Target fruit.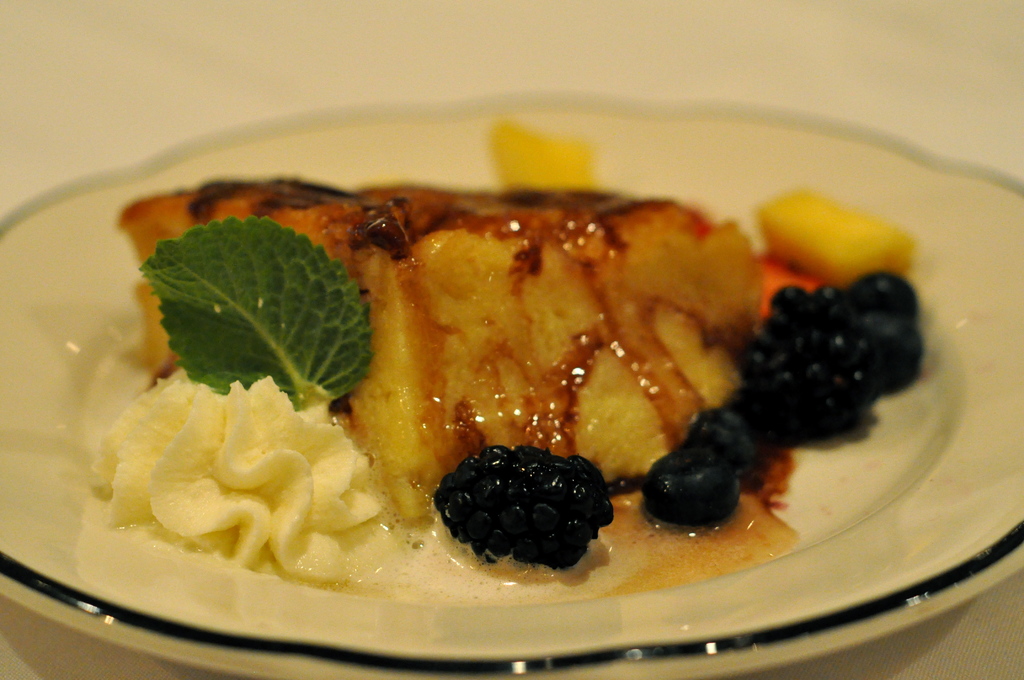
Target region: (431, 453, 616, 580).
